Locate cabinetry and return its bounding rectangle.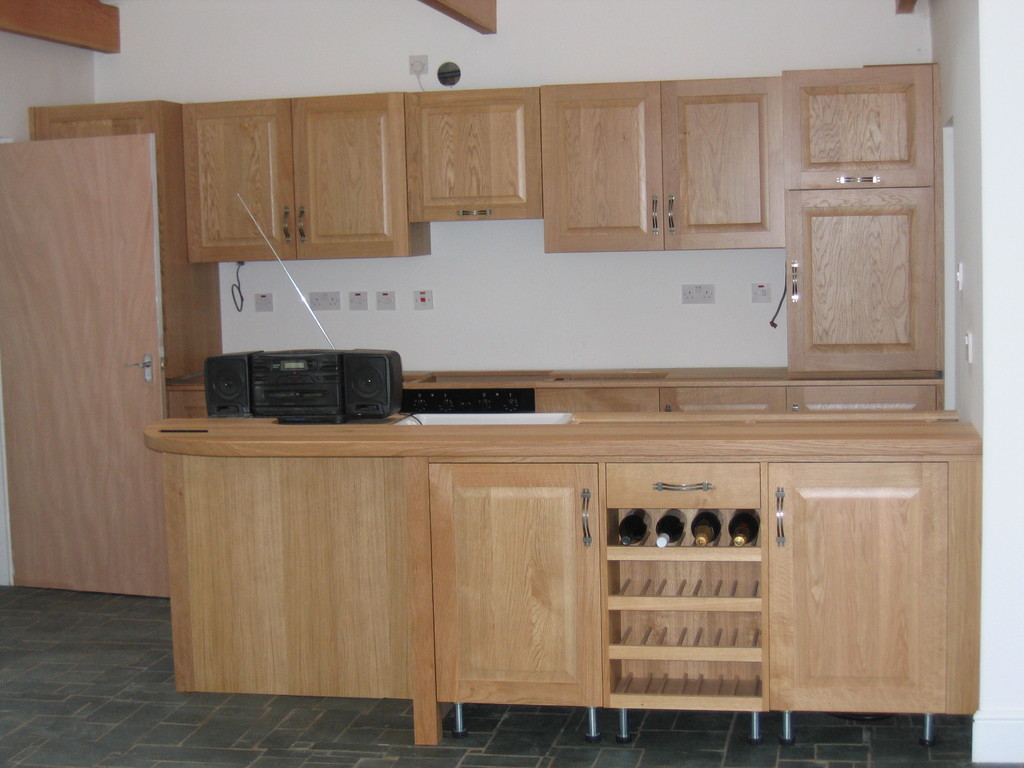
(654, 81, 785, 246).
